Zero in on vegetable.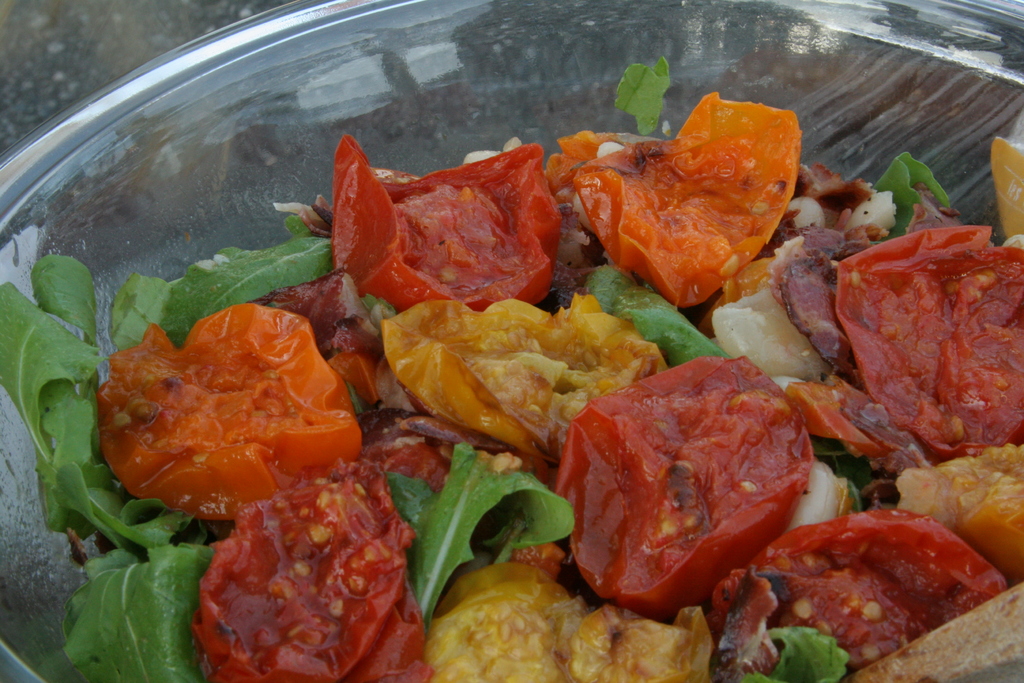
Zeroed in: {"left": 384, "top": 440, "right": 578, "bottom": 638}.
